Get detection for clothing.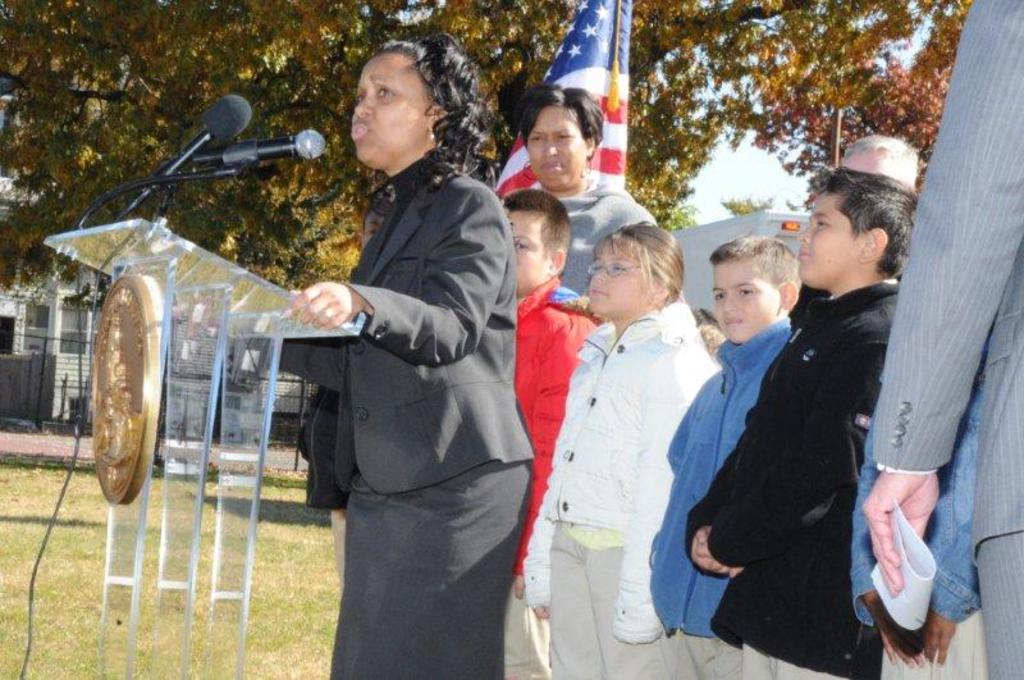
Detection: x1=483, y1=168, x2=668, y2=298.
